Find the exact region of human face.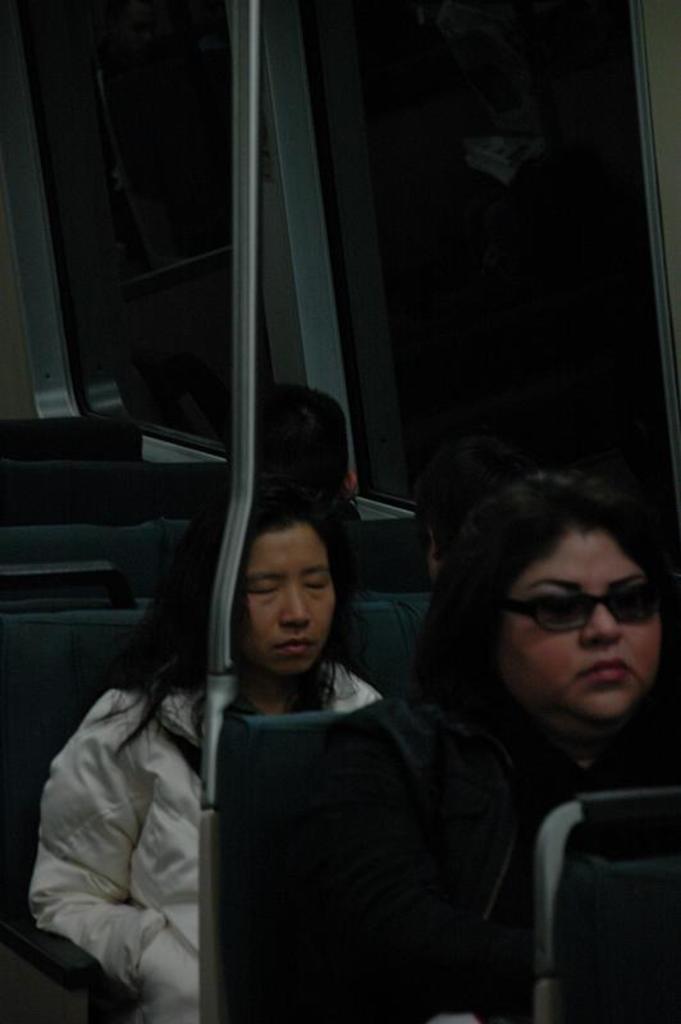
Exact region: pyautogui.locateOnScreen(506, 529, 664, 717).
